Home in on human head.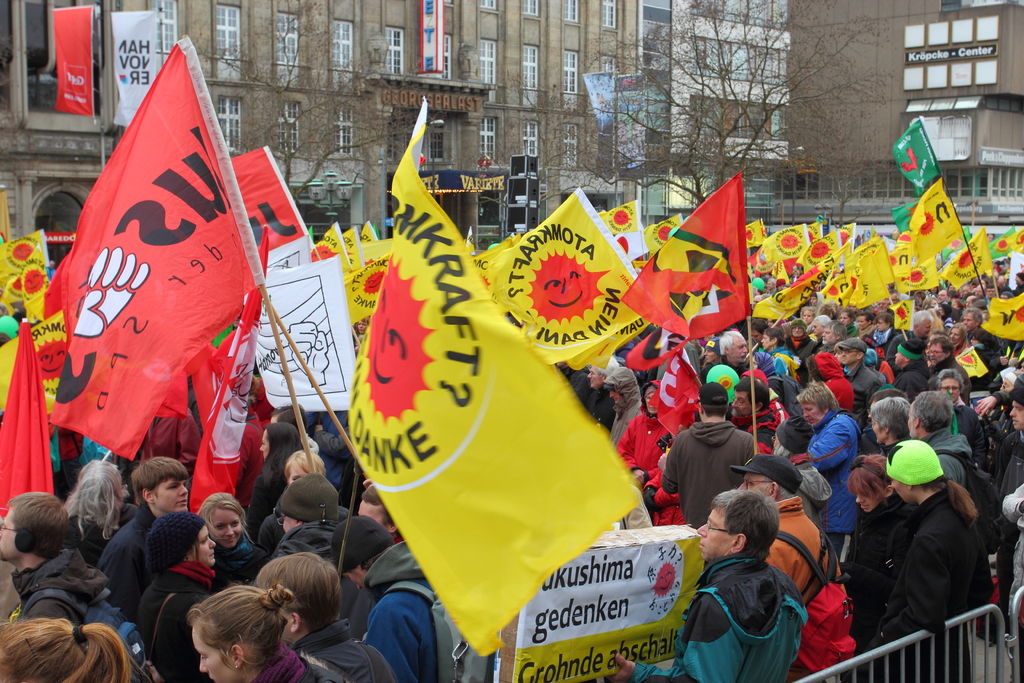
Homed in at (871,397,911,449).
